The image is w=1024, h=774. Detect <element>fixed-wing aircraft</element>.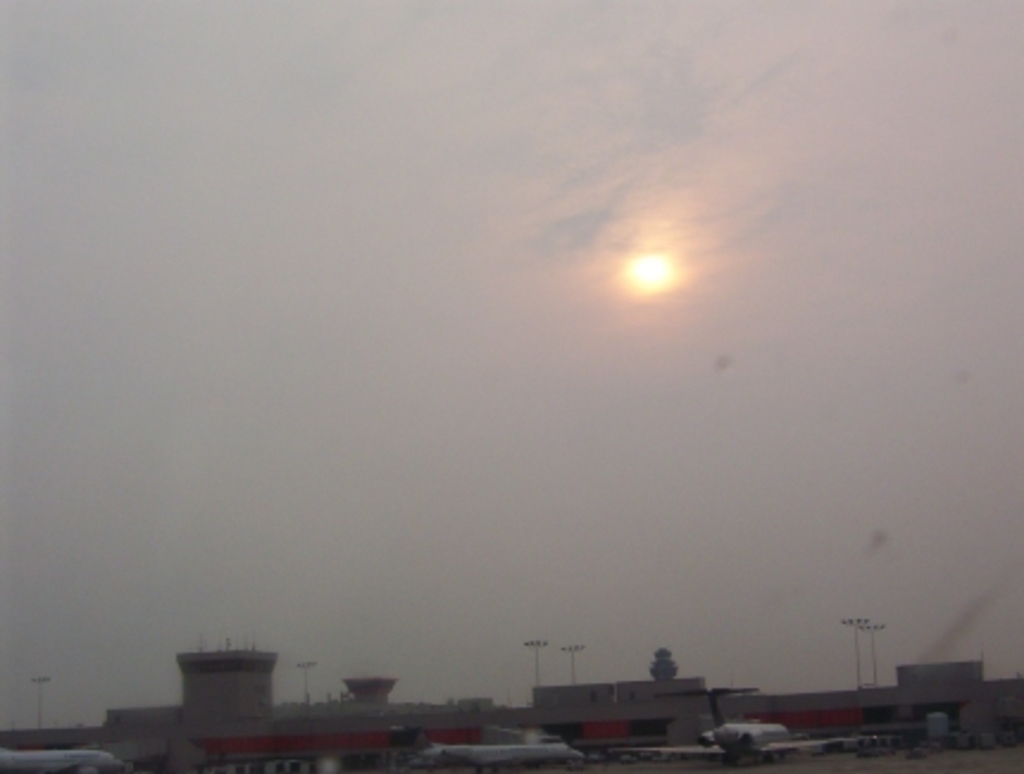
Detection: bbox=(614, 684, 905, 764).
